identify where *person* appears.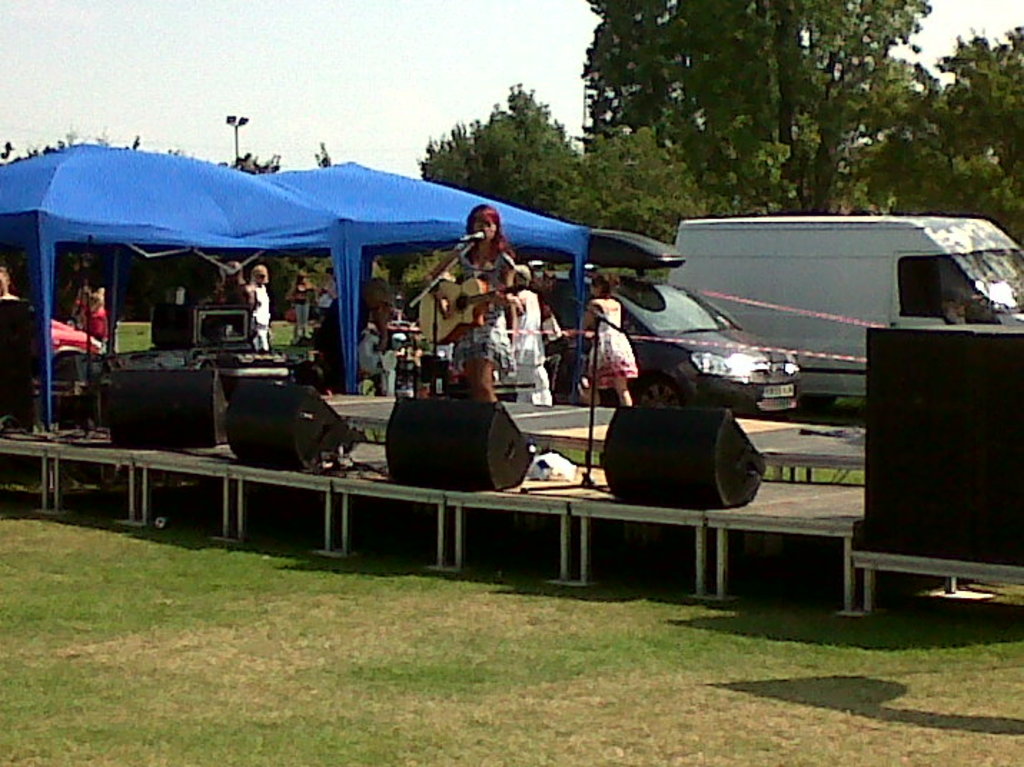
Appears at crop(581, 279, 641, 422).
